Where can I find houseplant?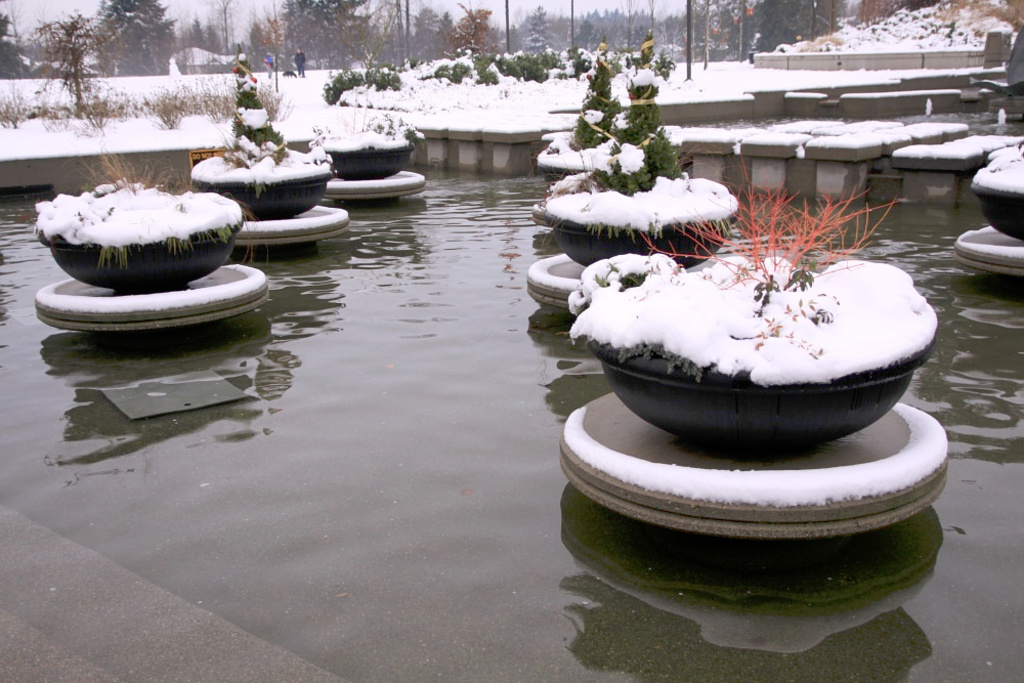
You can find it at (194,70,340,225).
